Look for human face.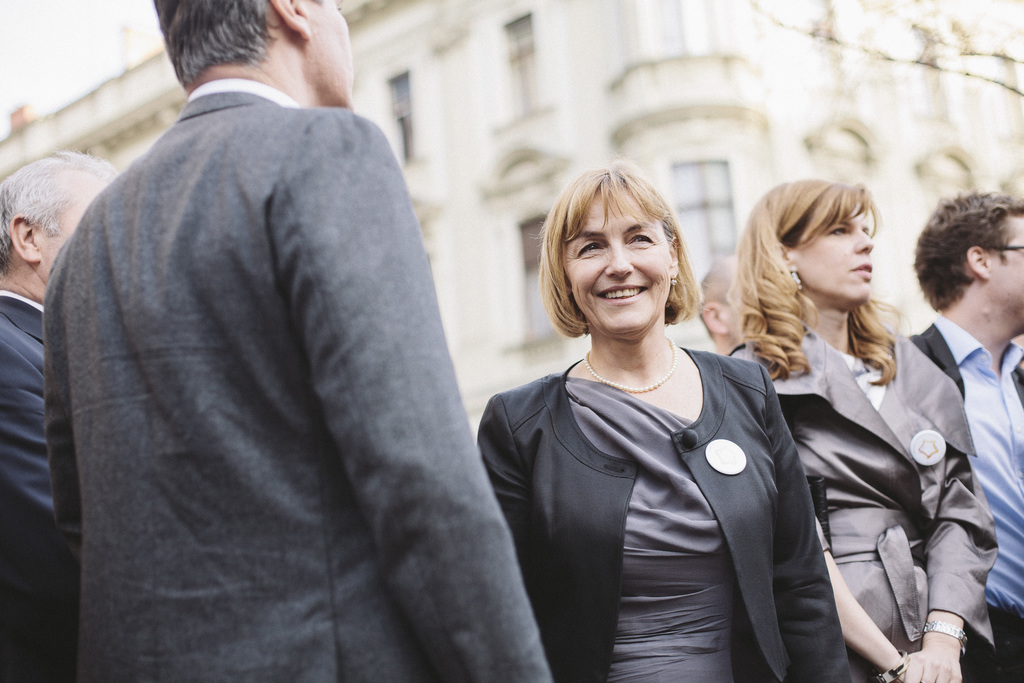
Found: locate(300, 0, 353, 108).
